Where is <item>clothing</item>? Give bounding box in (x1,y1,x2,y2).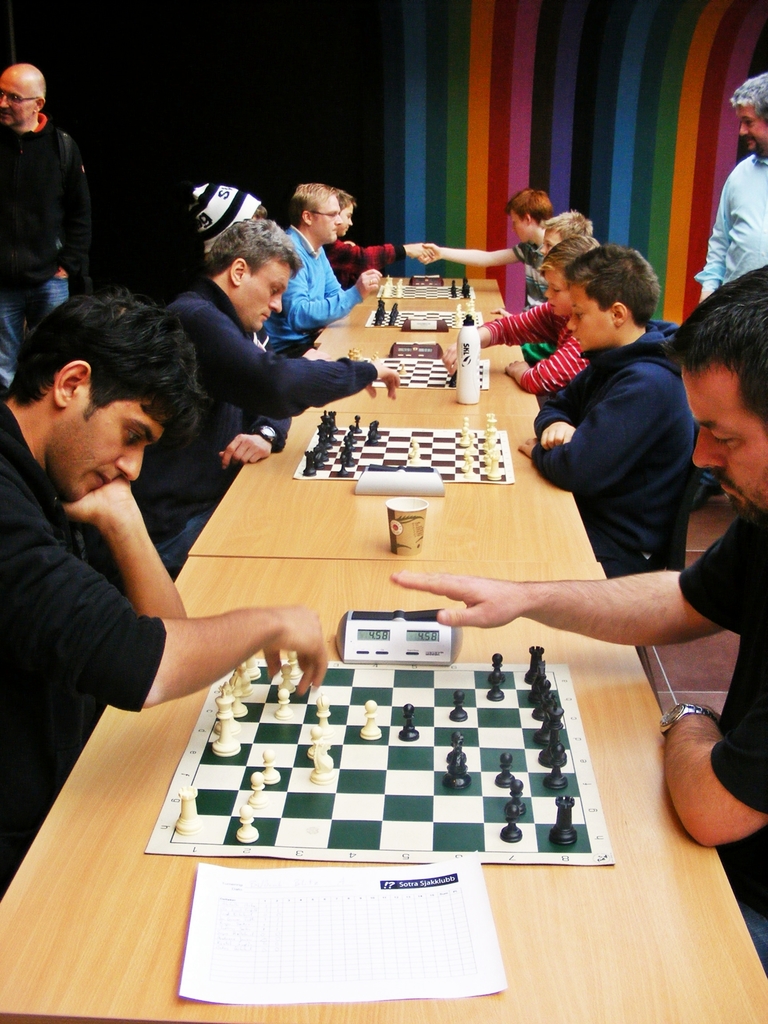
(321,235,406,289).
